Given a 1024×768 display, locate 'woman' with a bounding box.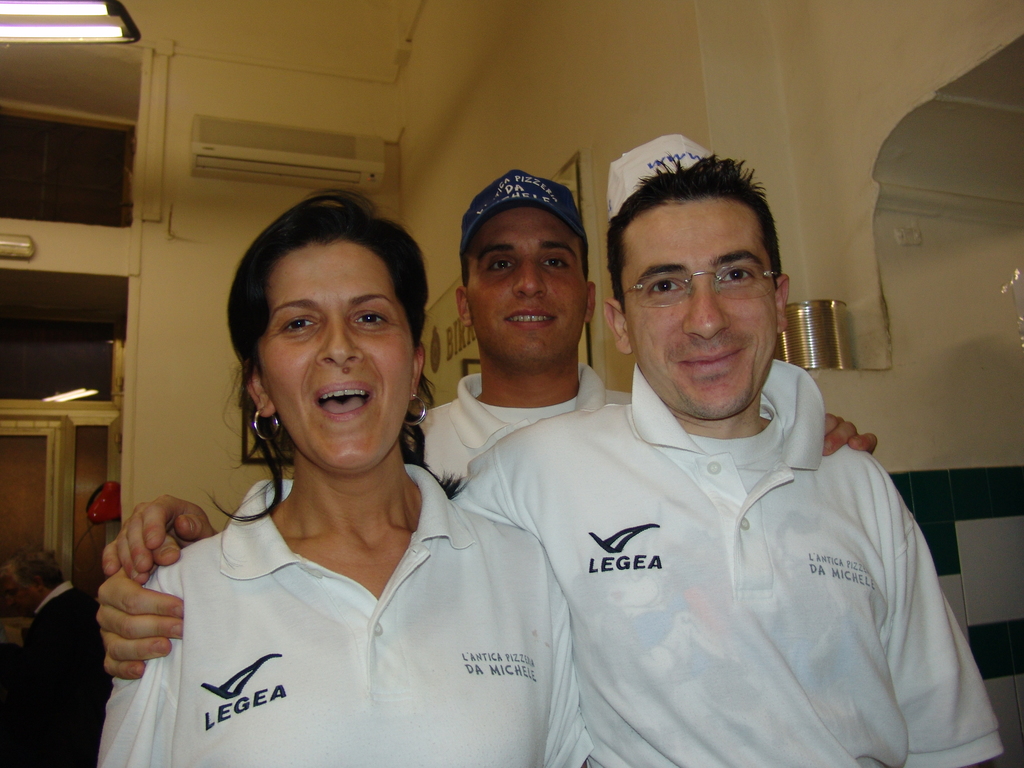
Located: (114, 180, 560, 767).
